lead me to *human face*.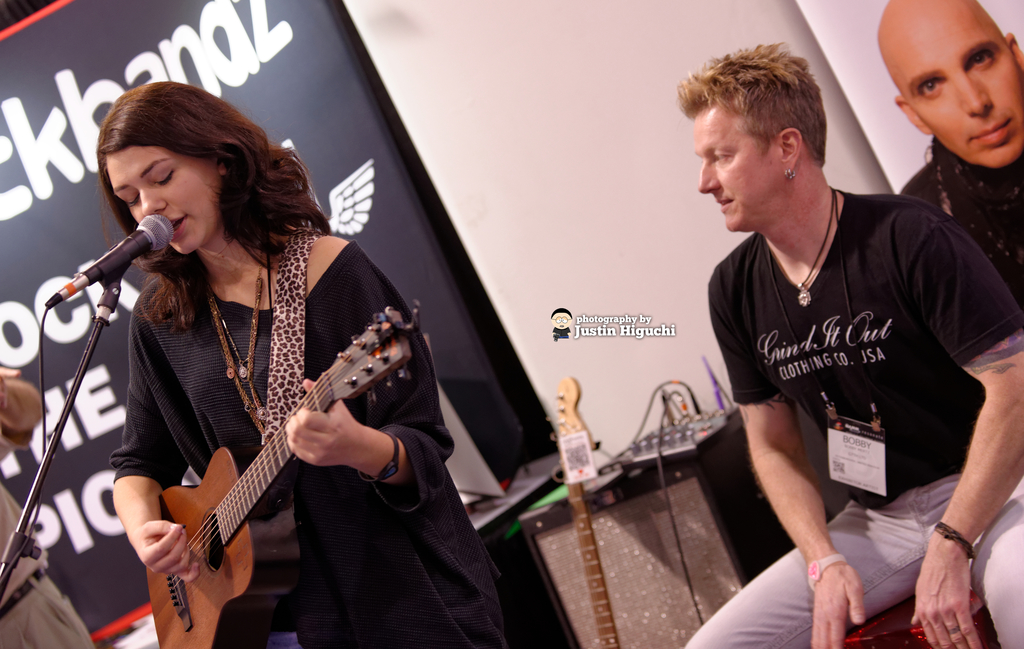
Lead to 692 99 778 227.
